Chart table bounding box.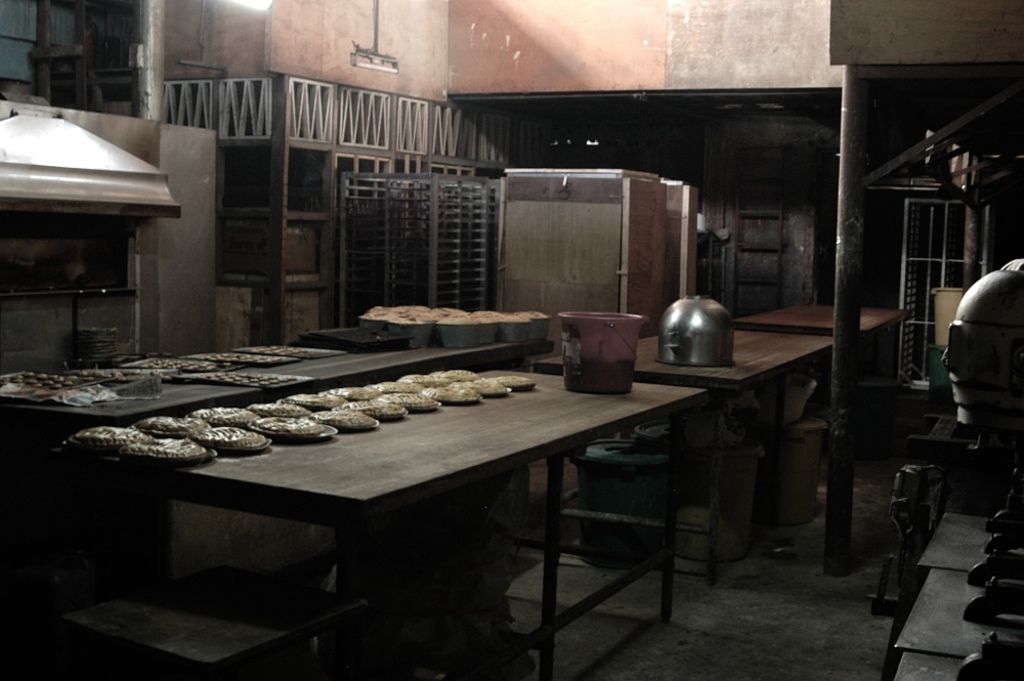
Charted: [49, 368, 708, 680].
